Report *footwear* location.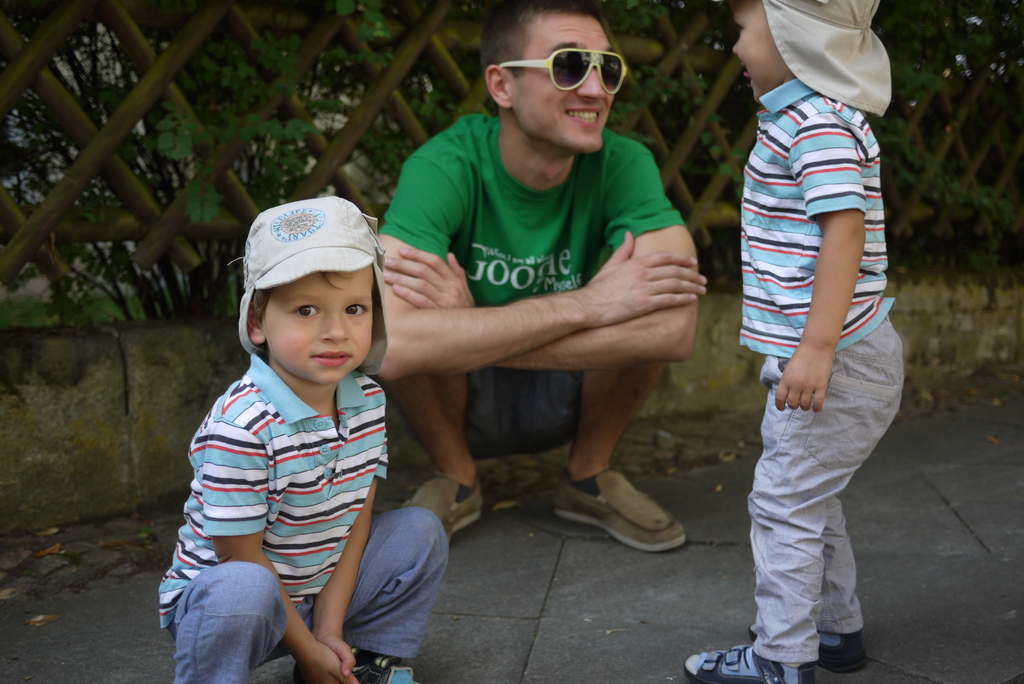
Report: box=[682, 645, 808, 683].
